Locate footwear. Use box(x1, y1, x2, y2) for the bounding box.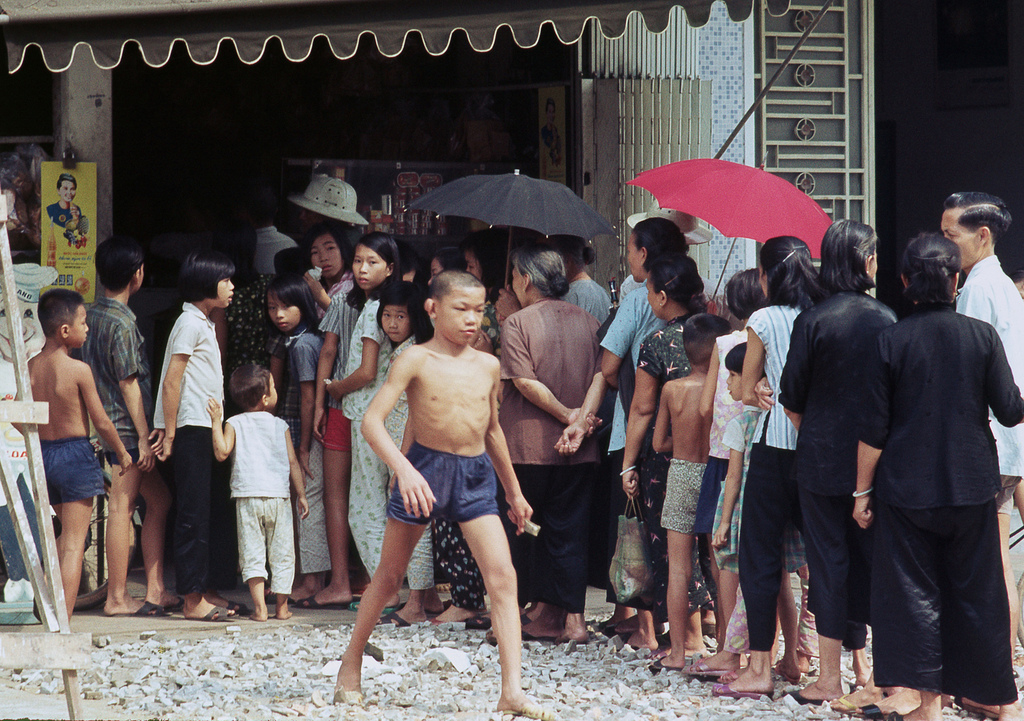
box(457, 614, 493, 629).
